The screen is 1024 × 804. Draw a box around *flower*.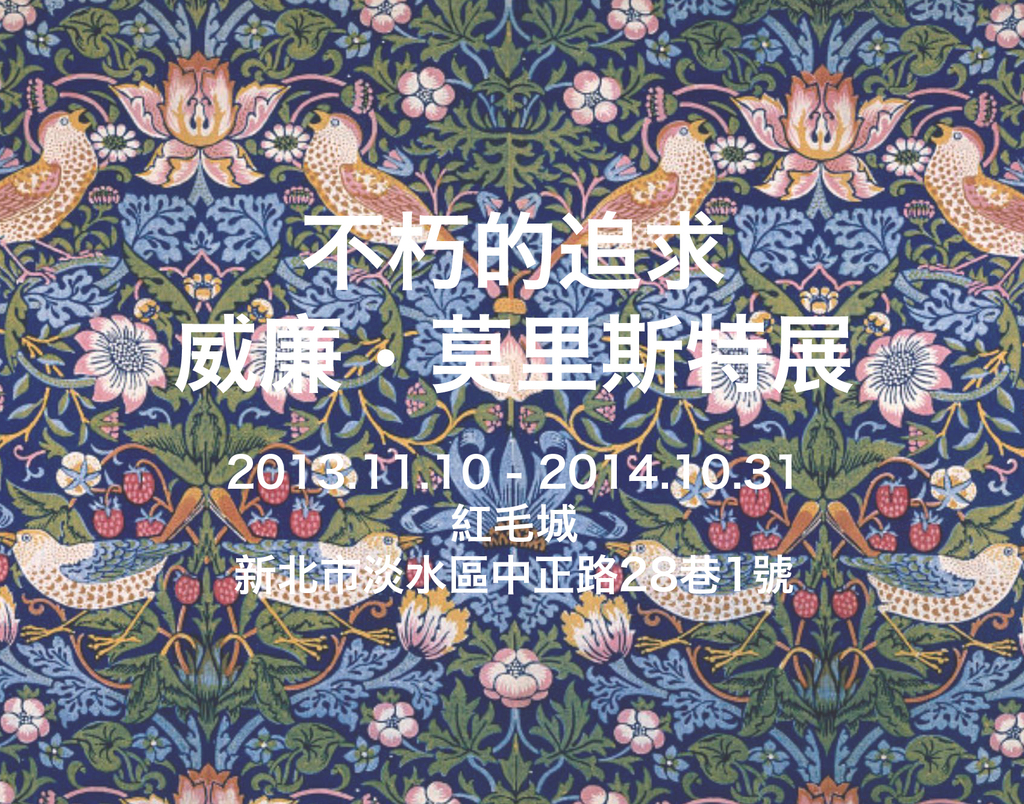
x1=90 y1=46 x2=294 y2=193.
